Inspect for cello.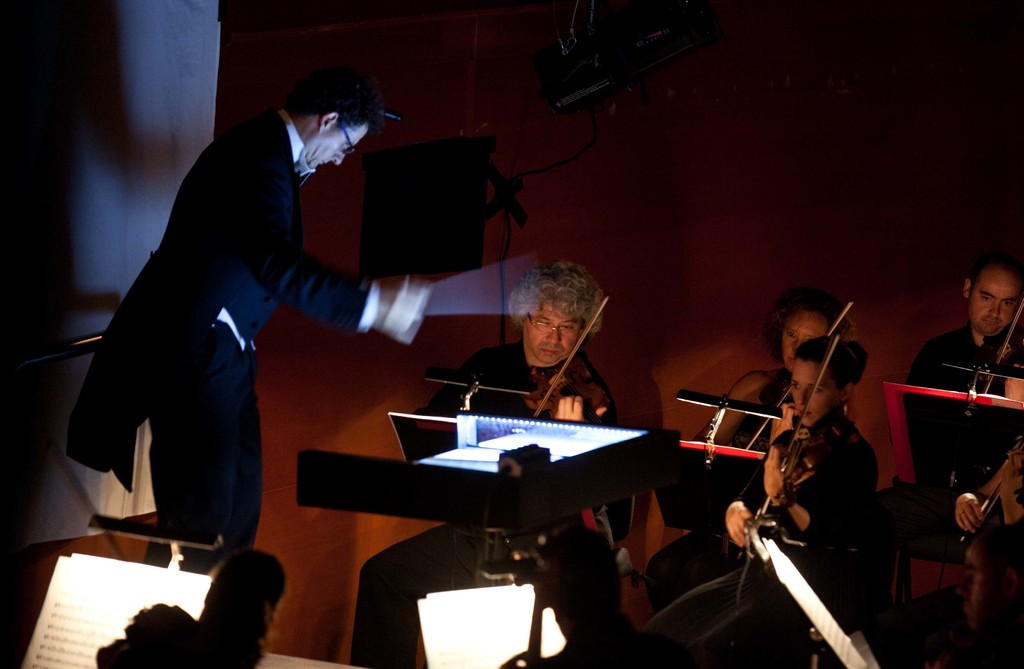
Inspection: (990, 295, 1023, 398).
